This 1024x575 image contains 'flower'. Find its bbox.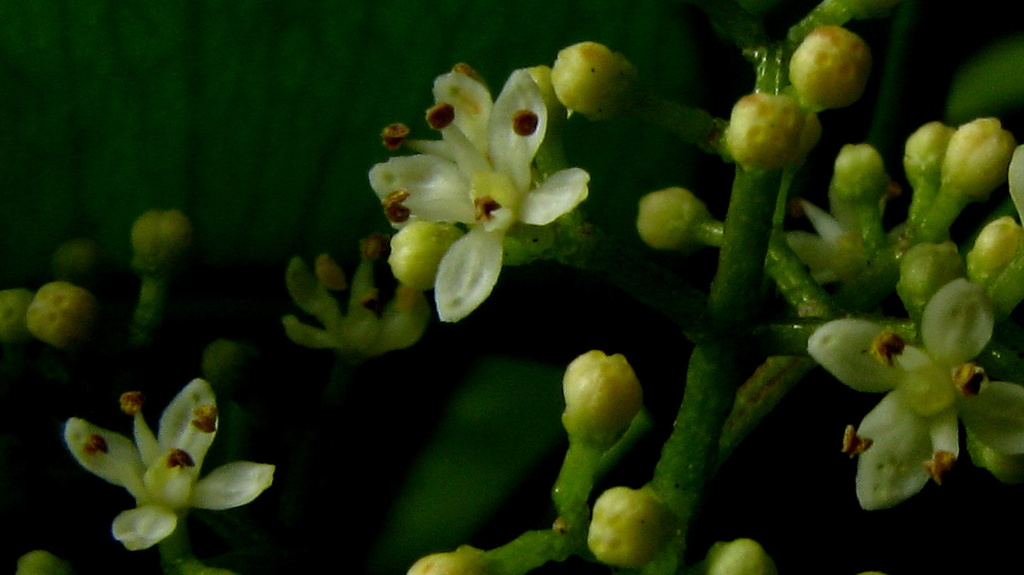
Rect(368, 51, 584, 328).
